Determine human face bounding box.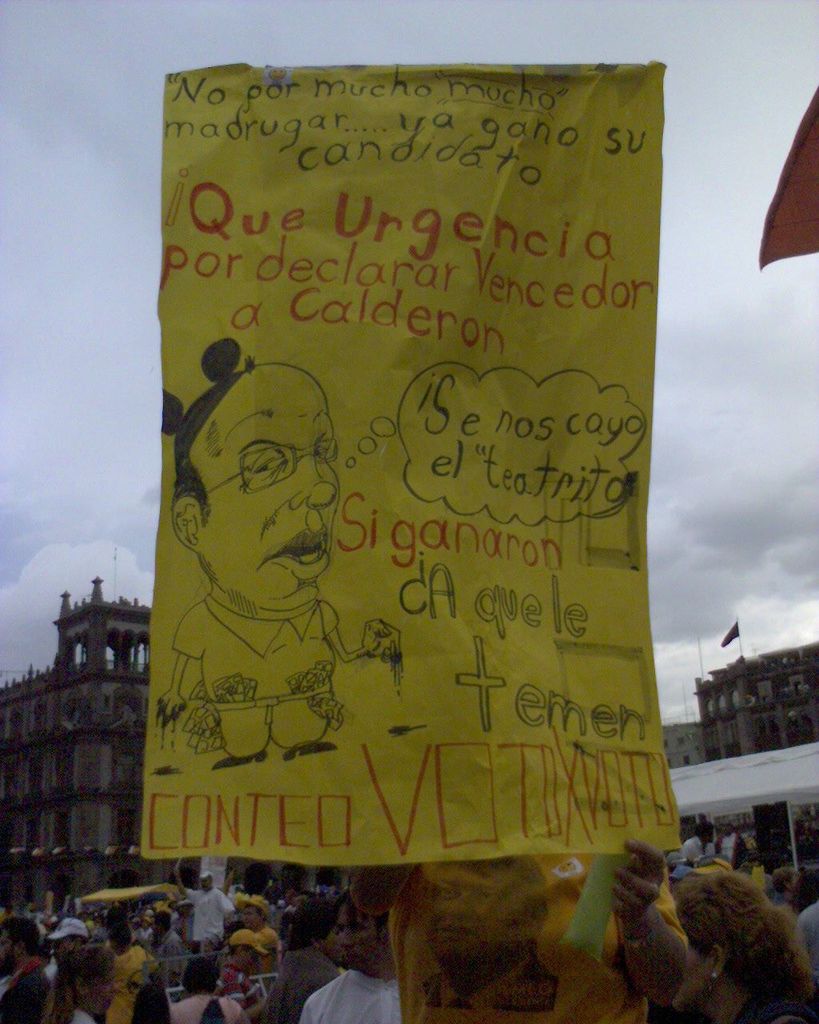
Determined: 192:389:337:603.
